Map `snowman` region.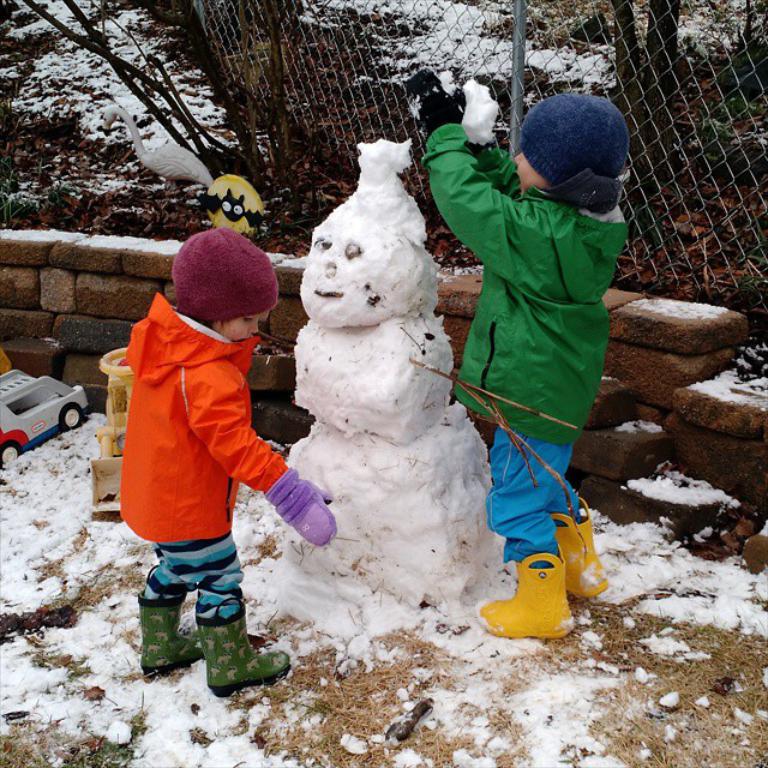
Mapped to <box>282,137,496,601</box>.
